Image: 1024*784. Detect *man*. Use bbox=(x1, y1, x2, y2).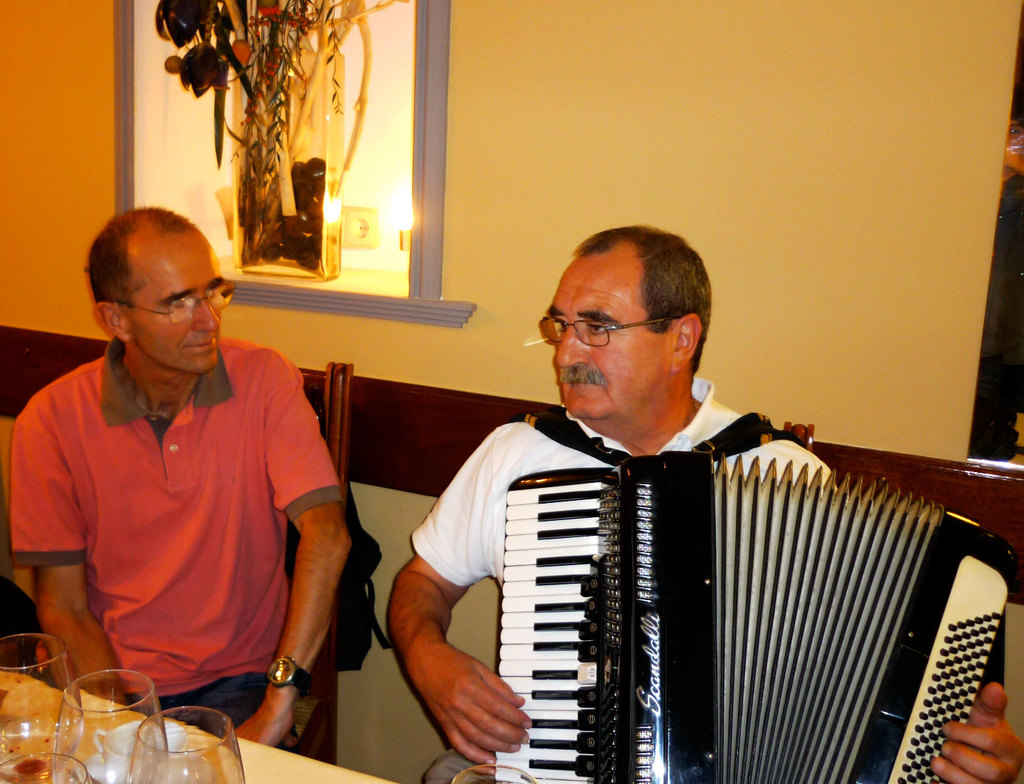
bbox=(4, 199, 360, 760).
